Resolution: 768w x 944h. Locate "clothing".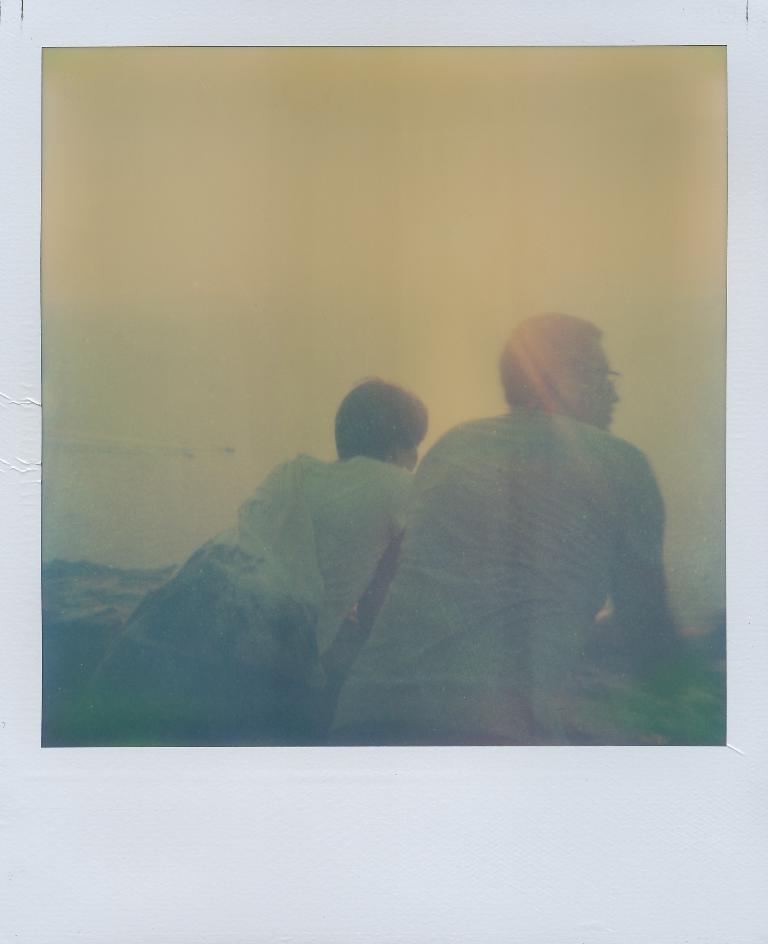
[384, 339, 678, 723].
